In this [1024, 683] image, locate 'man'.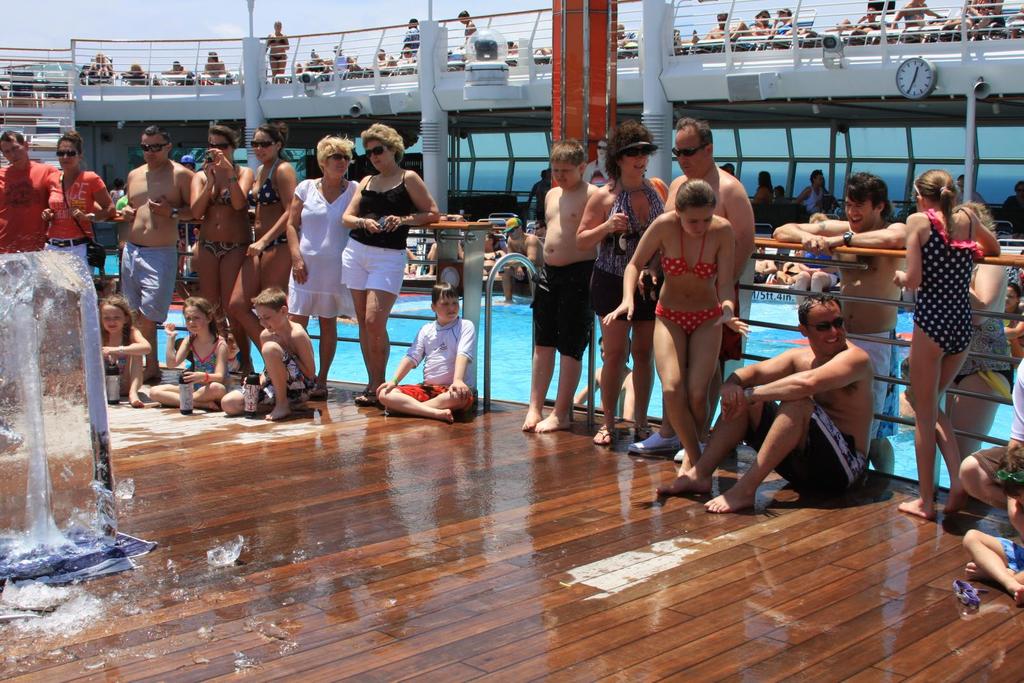
Bounding box: bbox=(769, 169, 911, 472).
